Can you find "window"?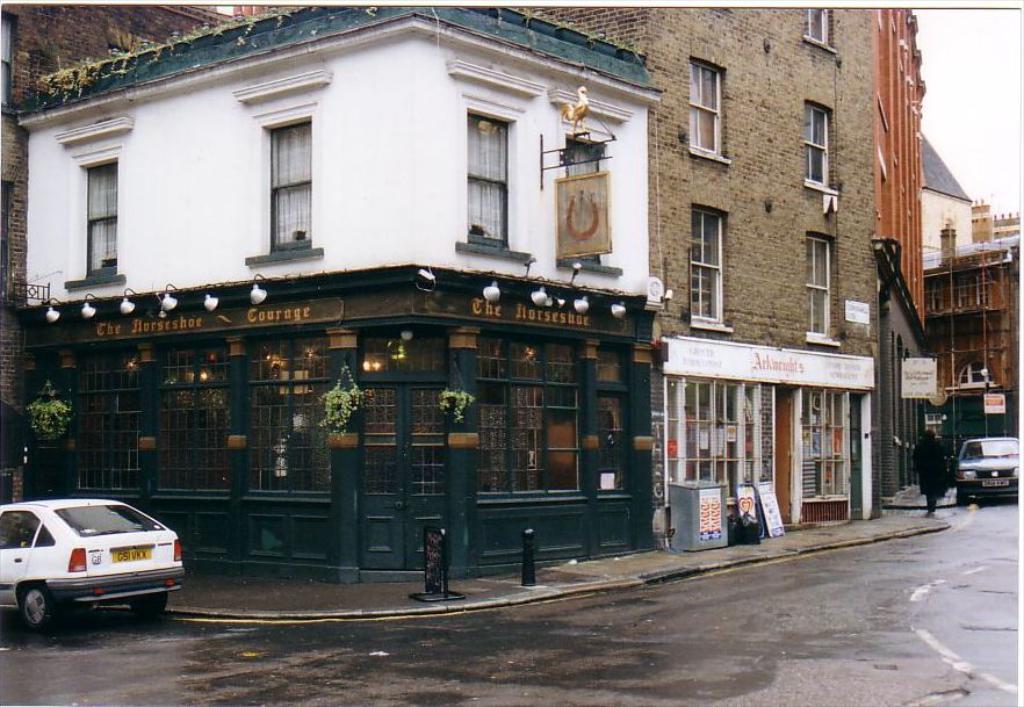
Yes, bounding box: [803,7,838,36].
